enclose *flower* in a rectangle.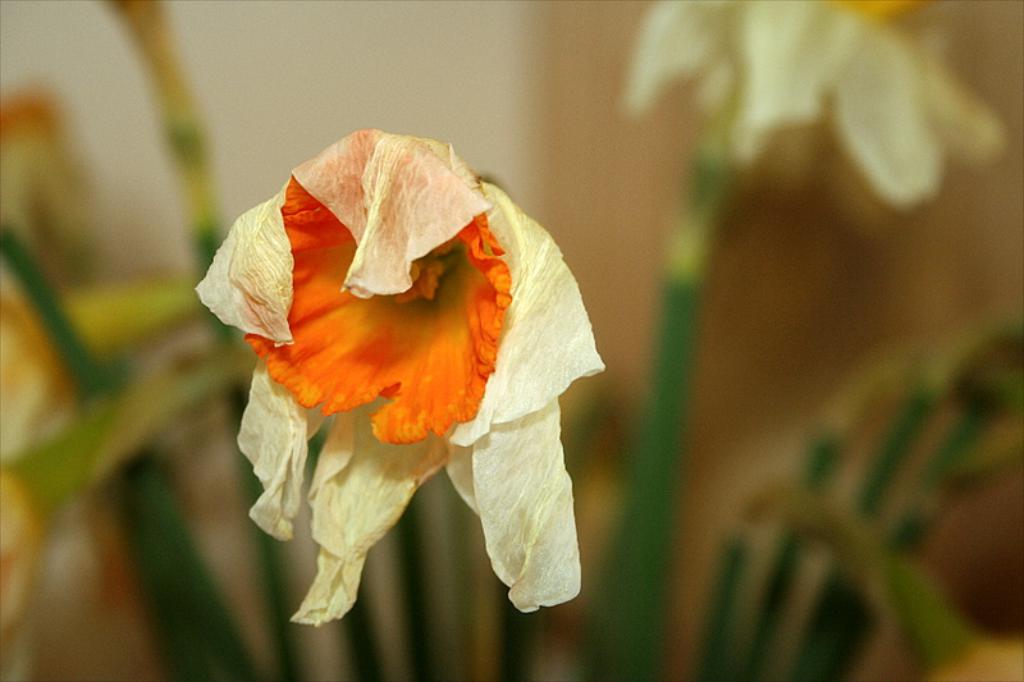
l=197, t=128, r=607, b=627.
